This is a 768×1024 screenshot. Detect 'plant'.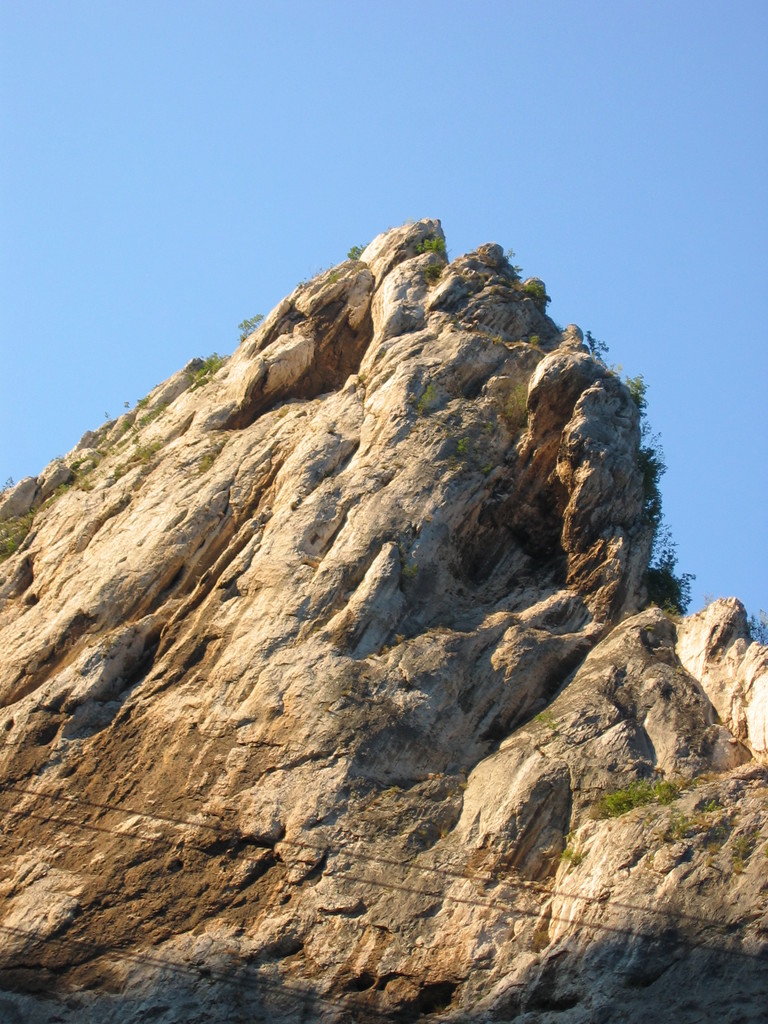
{"left": 413, "top": 232, "right": 454, "bottom": 259}.
